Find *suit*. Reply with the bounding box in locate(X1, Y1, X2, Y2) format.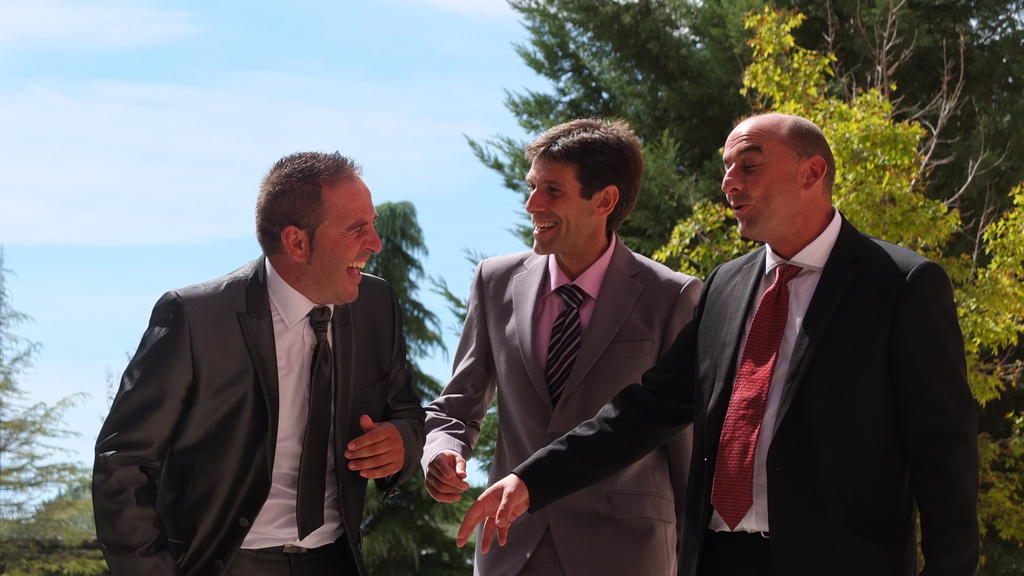
locate(506, 210, 983, 575).
